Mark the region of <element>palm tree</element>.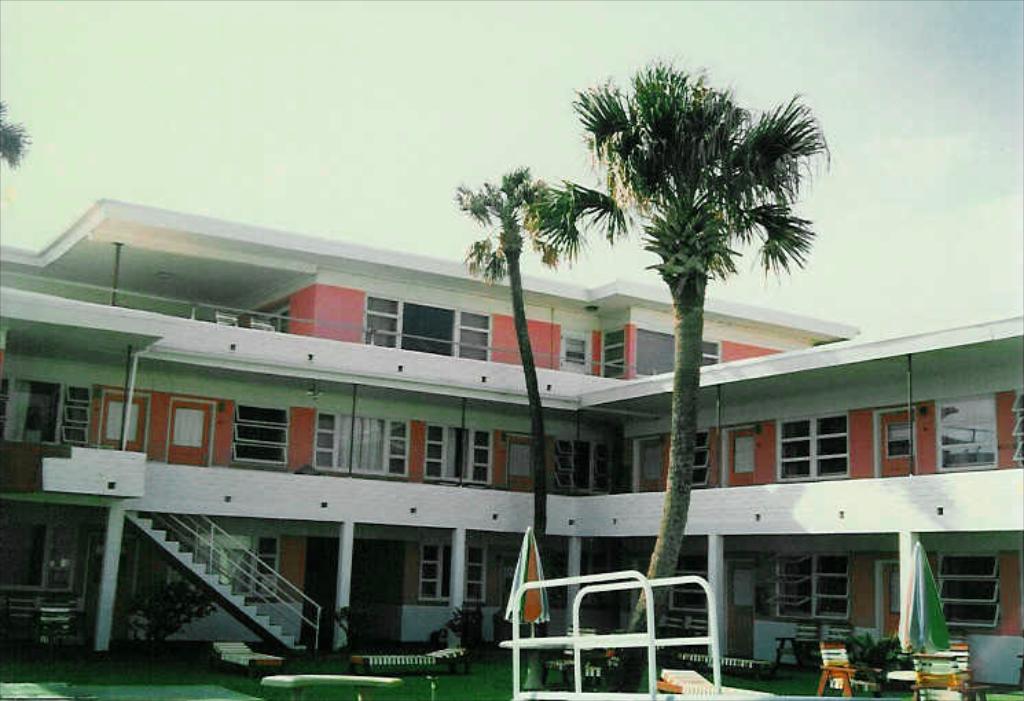
Region: (568, 58, 829, 649).
